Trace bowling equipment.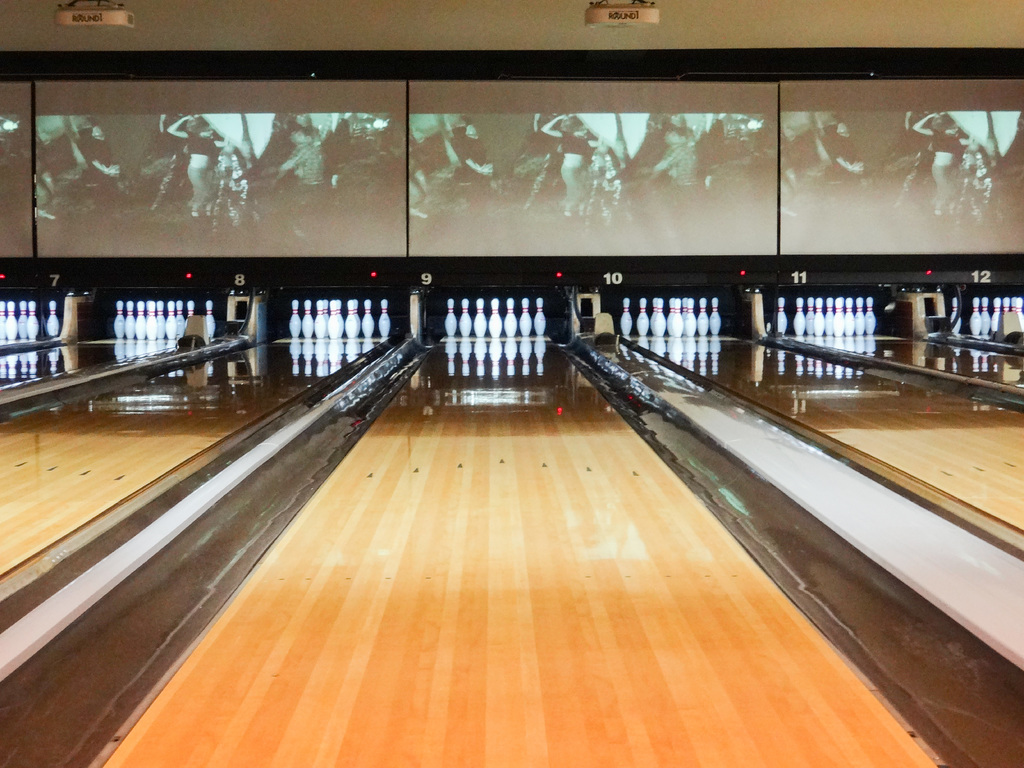
Traced to 944, 292, 1023, 333.
